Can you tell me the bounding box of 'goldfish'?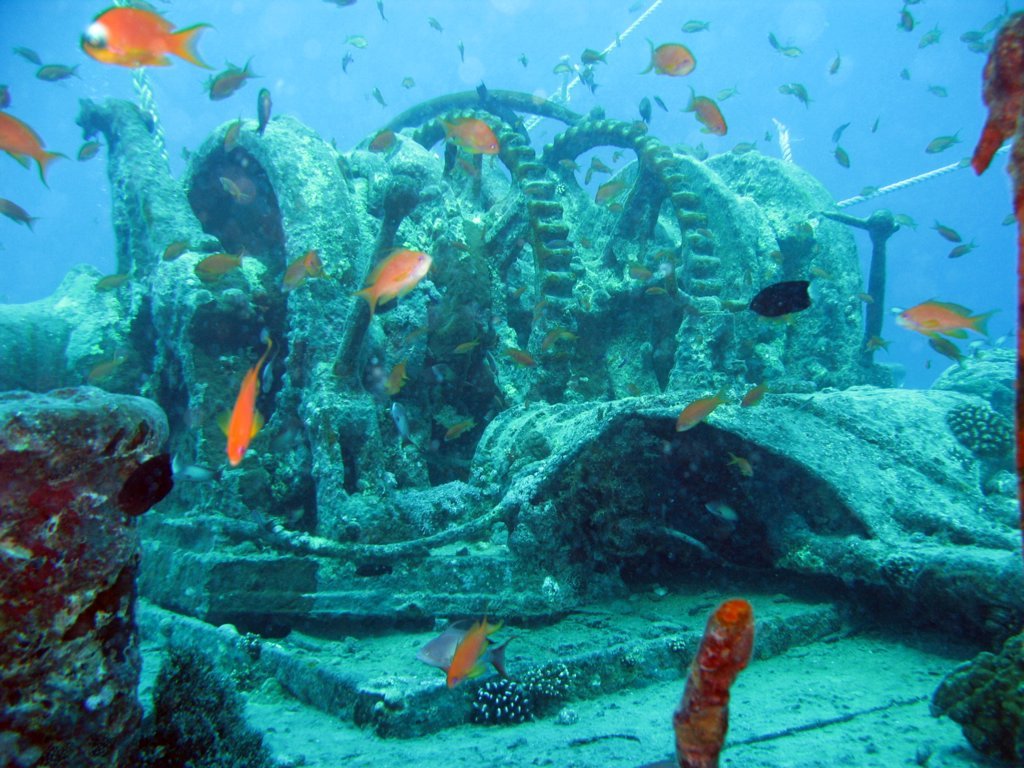
rect(215, 341, 273, 467).
